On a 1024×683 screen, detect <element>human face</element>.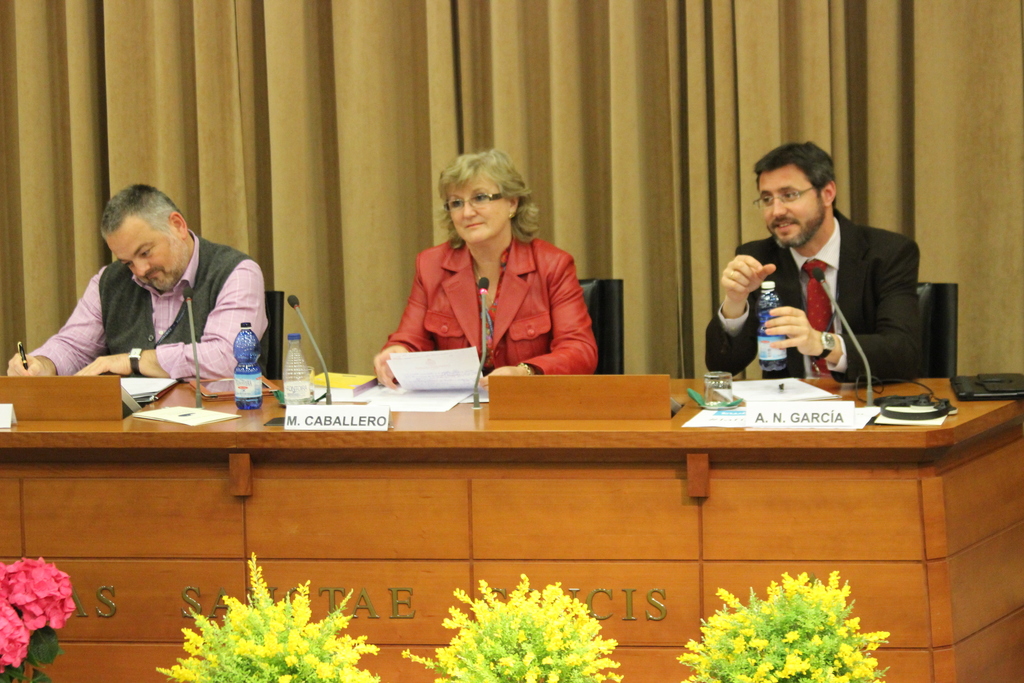
pyautogui.locateOnScreen(757, 167, 826, 245).
